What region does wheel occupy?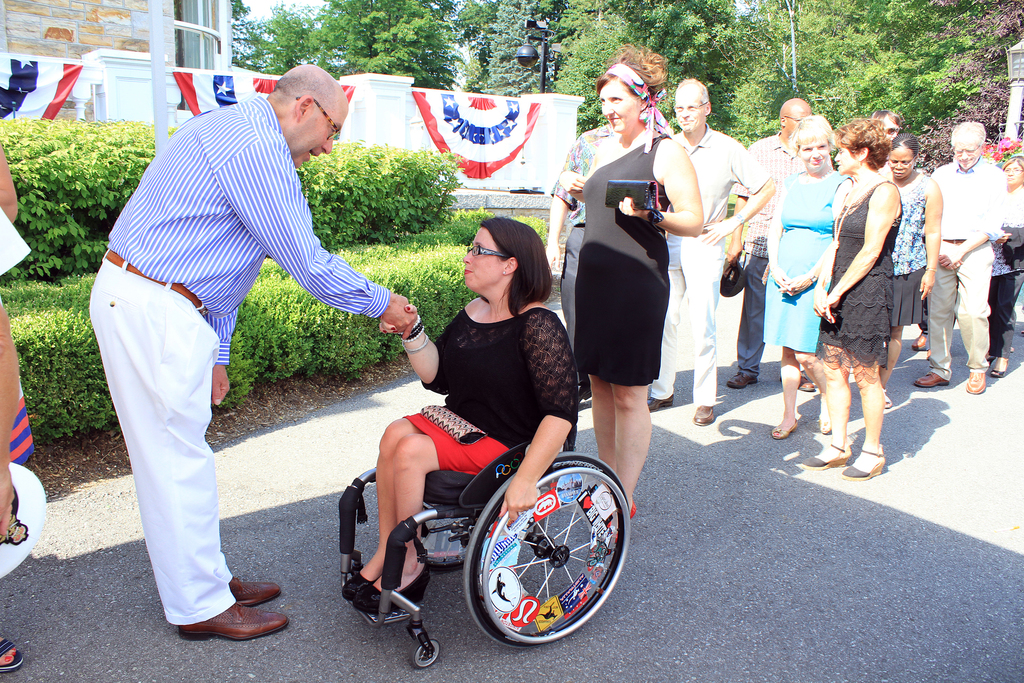
pyautogui.locateOnScreen(461, 462, 629, 650).
